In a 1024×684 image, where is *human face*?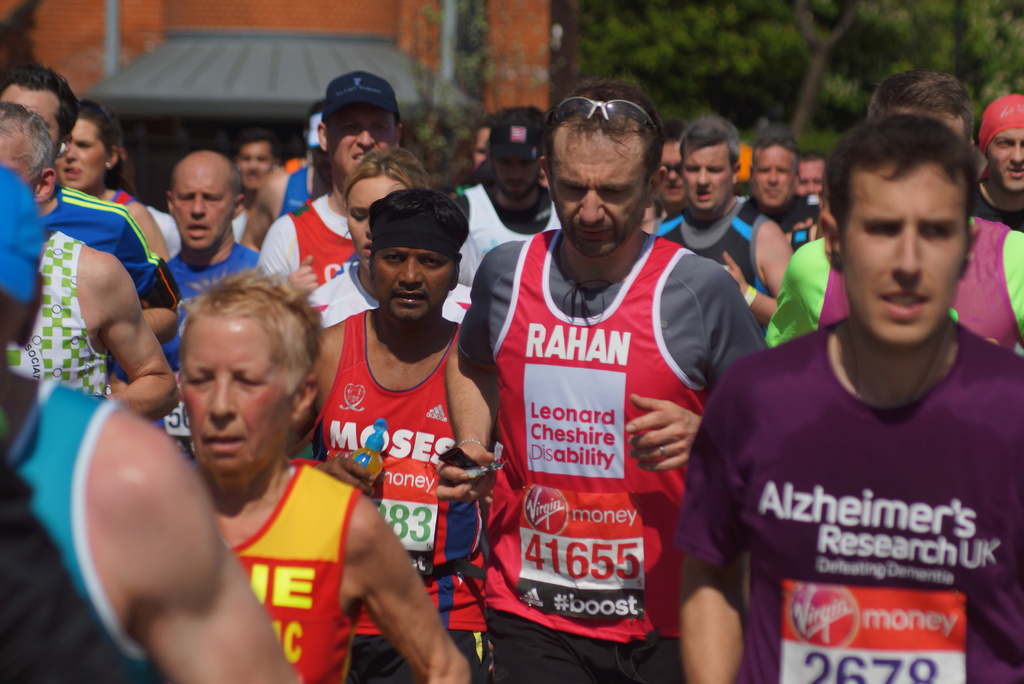
(680, 142, 729, 210).
